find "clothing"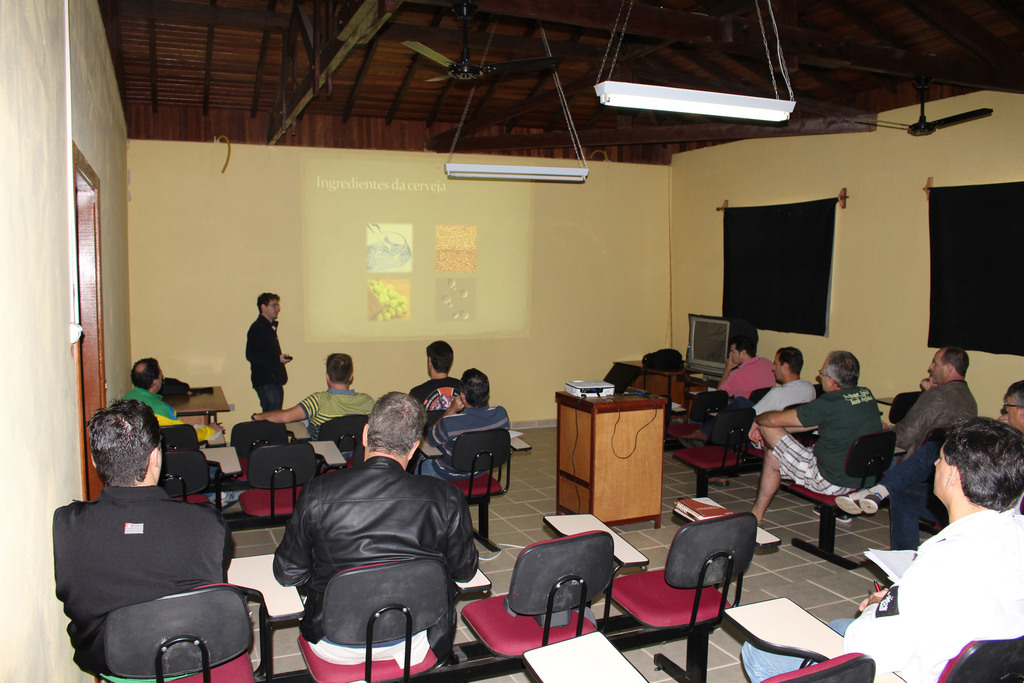
895,382,979,476
